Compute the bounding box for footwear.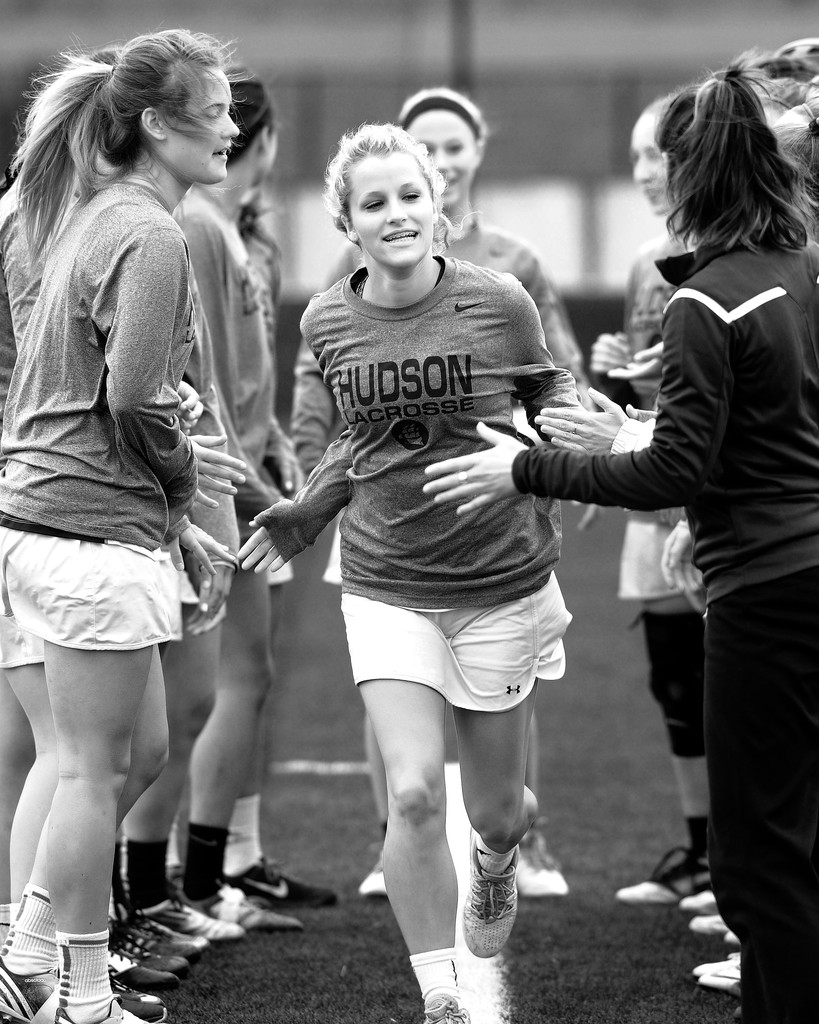
(x1=684, y1=909, x2=720, y2=929).
